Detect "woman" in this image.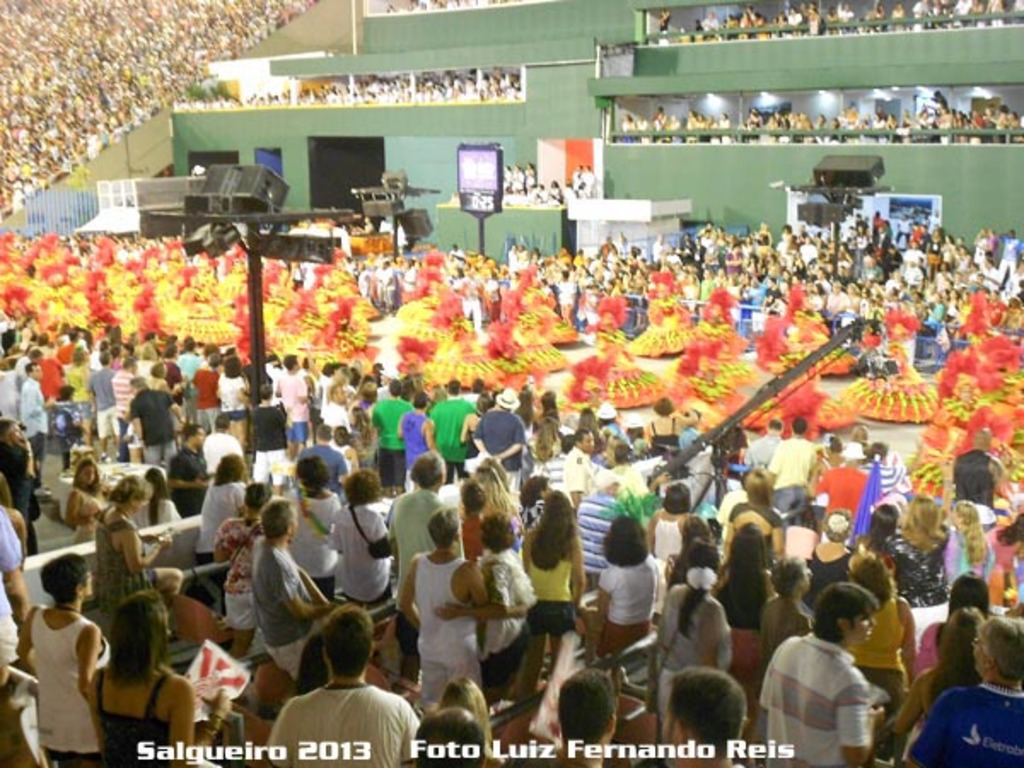
Detection: x1=336 y1=466 x2=498 y2=652.
